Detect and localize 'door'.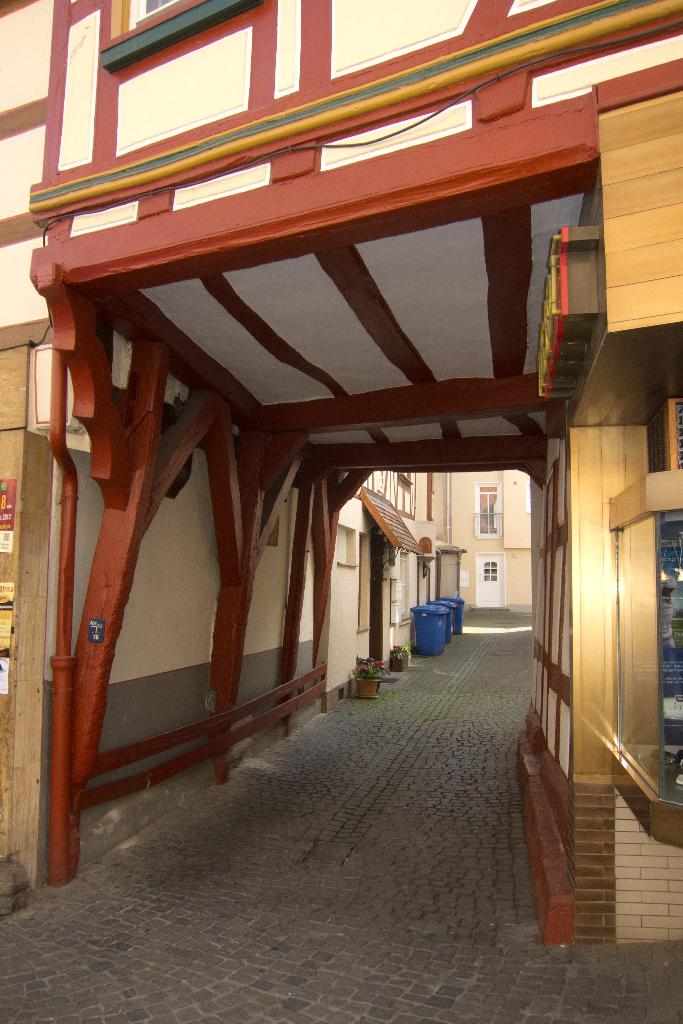
Localized at {"x1": 459, "y1": 556, "x2": 504, "y2": 604}.
